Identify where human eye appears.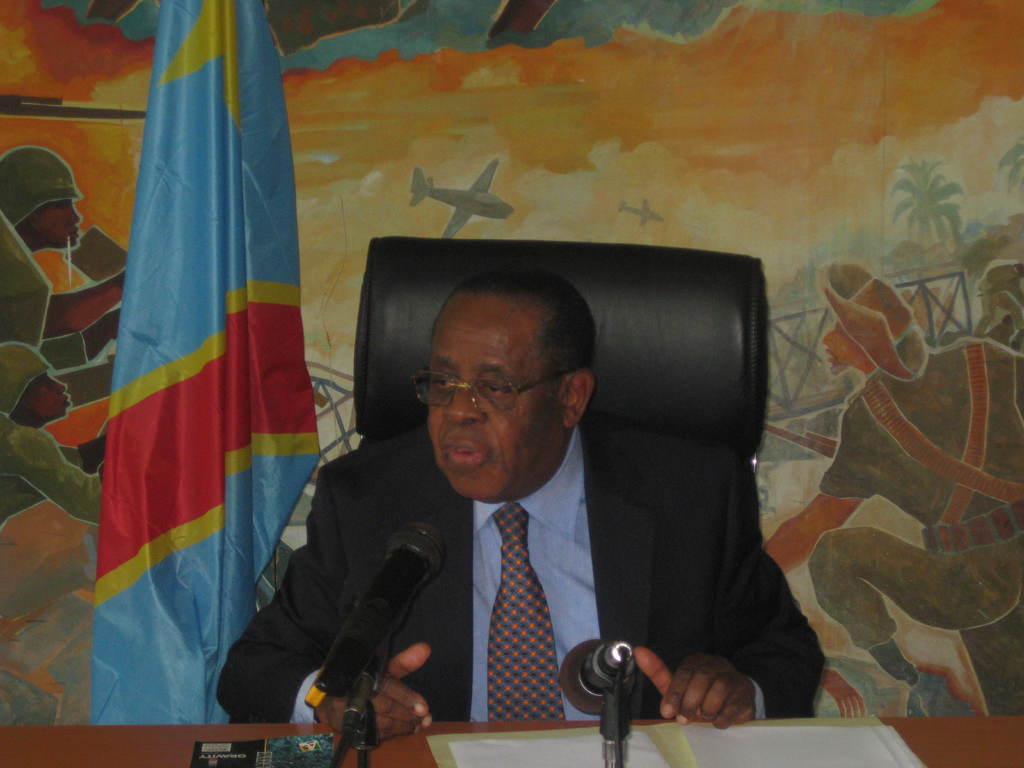
Appears at bbox=[481, 382, 506, 398].
